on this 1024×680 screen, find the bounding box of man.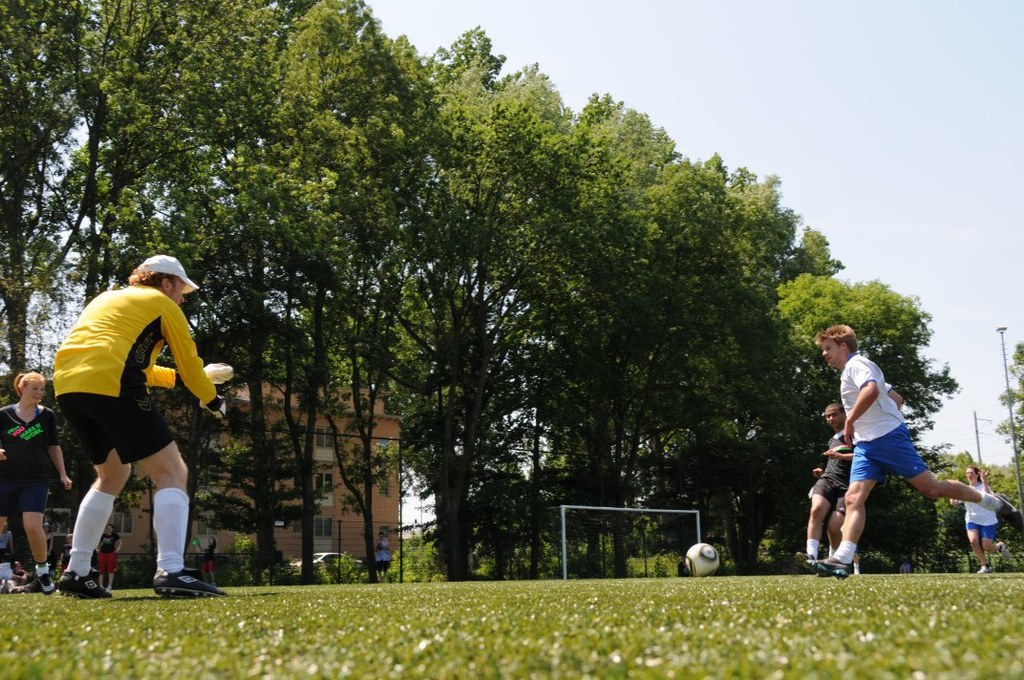
Bounding box: bbox(52, 252, 236, 600).
